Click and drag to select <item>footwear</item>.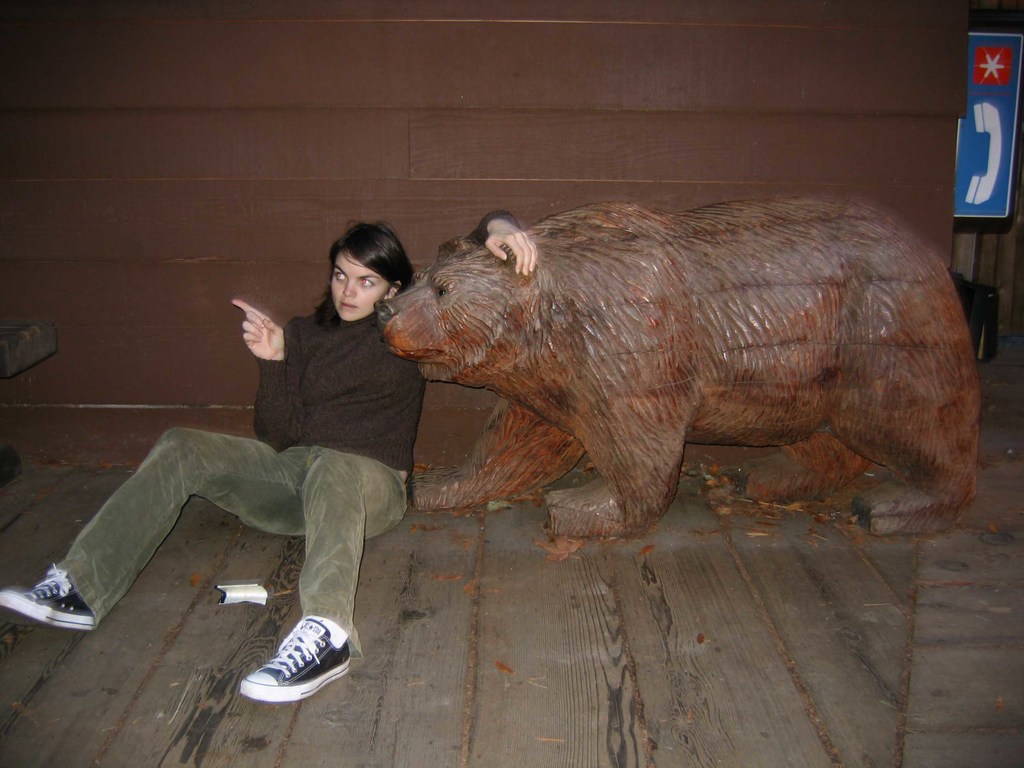
Selection: (x1=234, y1=618, x2=337, y2=727).
